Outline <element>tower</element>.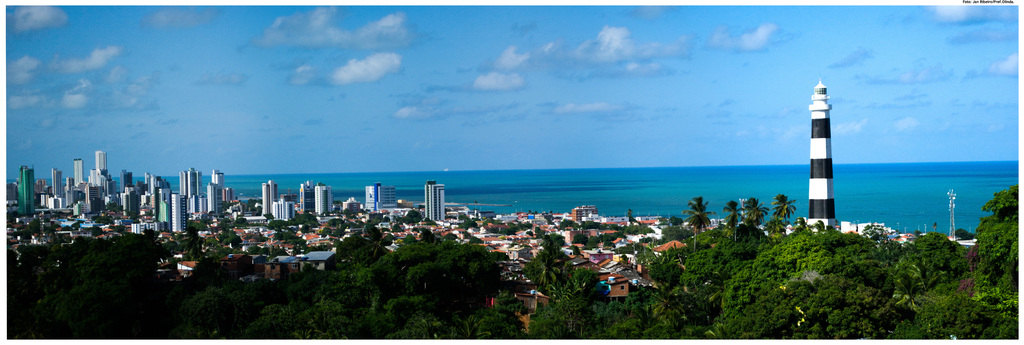
Outline: [left=314, top=174, right=334, bottom=216].
